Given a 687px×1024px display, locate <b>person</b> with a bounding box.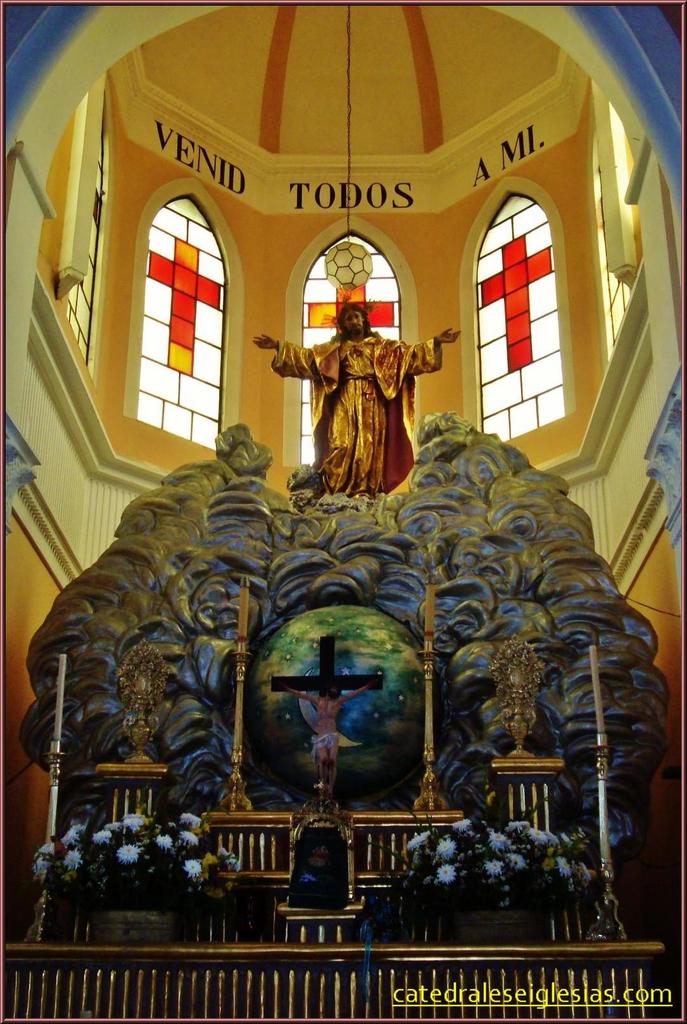
Located: bbox(283, 679, 380, 798).
